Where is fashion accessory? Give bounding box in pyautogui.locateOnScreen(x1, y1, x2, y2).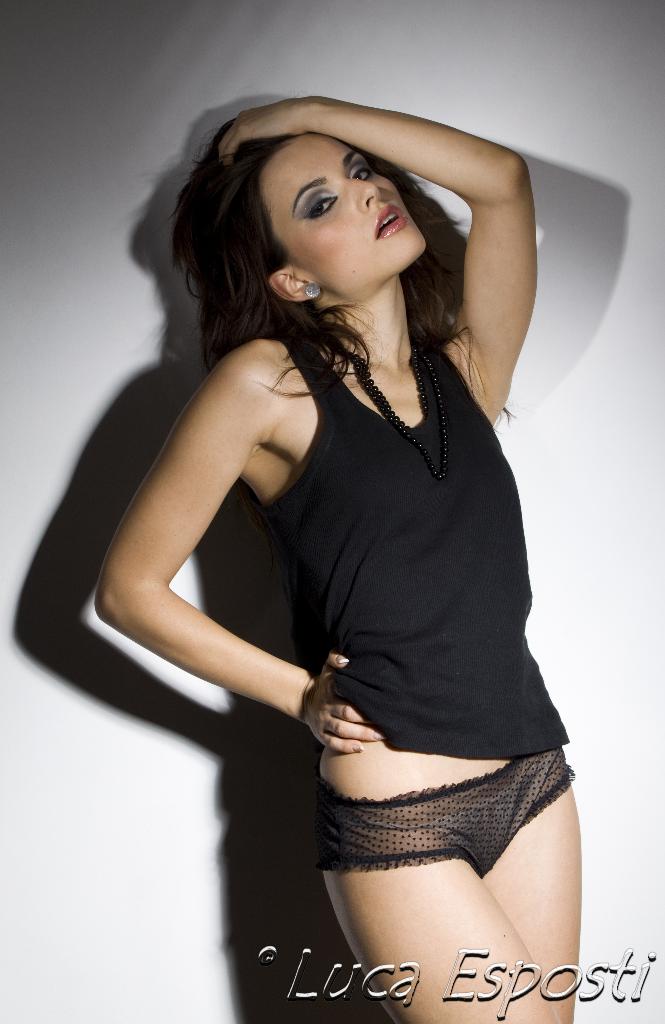
pyautogui.locateOnScreen(329, 330, 450, 483).
